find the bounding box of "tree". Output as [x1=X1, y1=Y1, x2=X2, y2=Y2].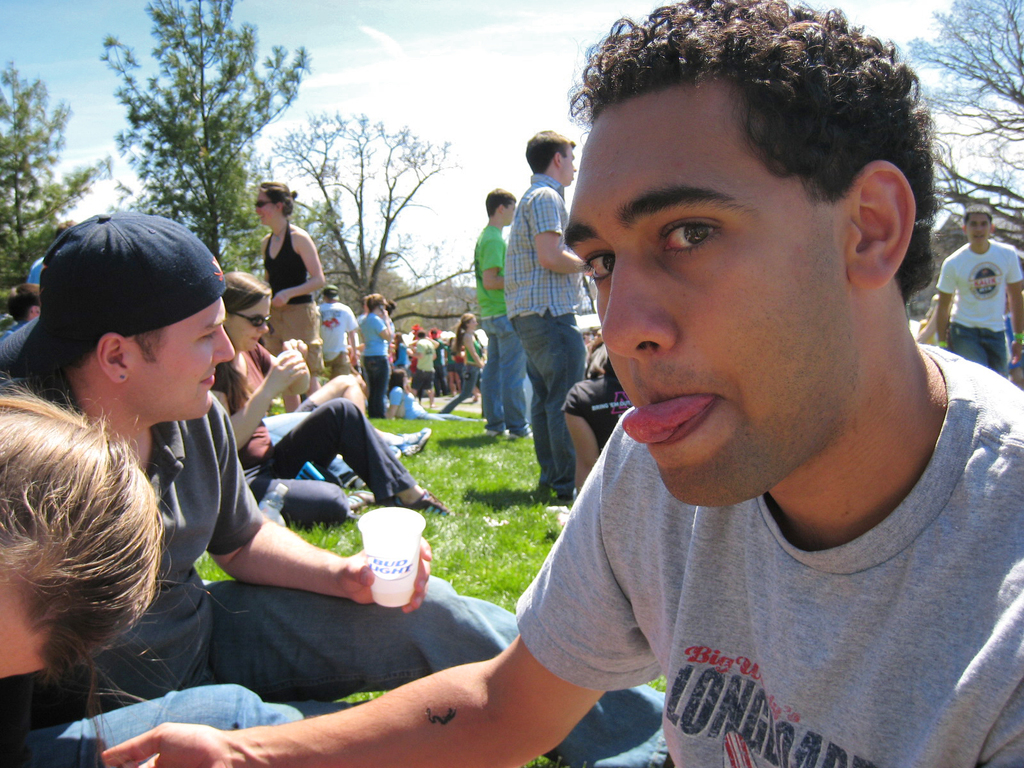
[x1=0, y1=73, x2=108, y2=292].
